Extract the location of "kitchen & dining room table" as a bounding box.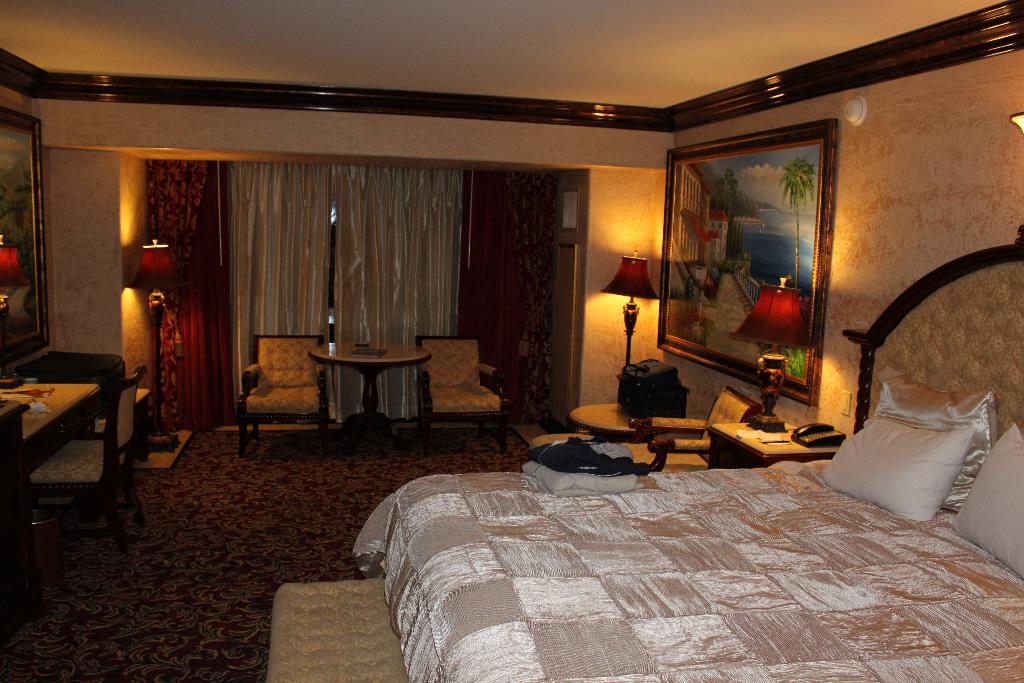
pyautogui.locateOnScreen(303, 340, 424, 432).
